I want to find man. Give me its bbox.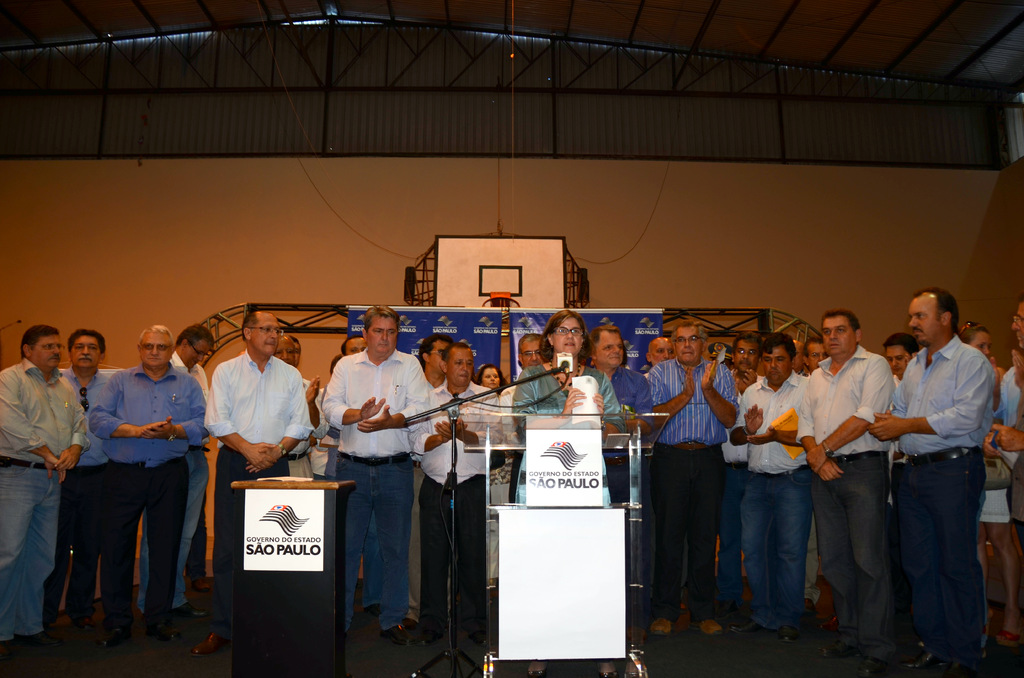
rect(871, 284, 1002, 663).
